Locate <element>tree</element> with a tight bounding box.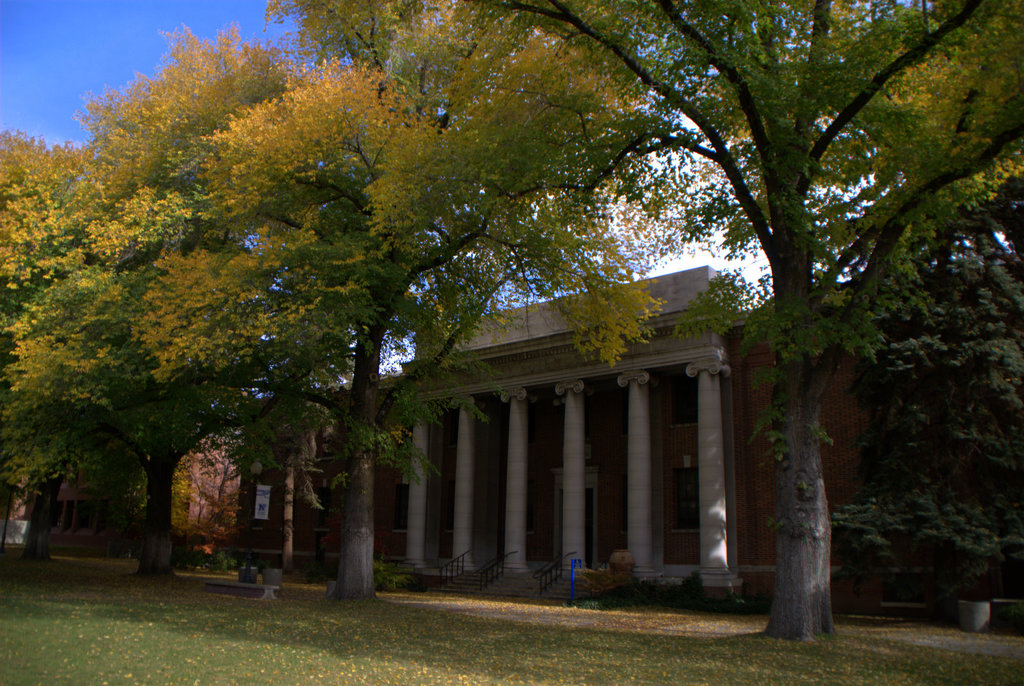
pyautogui.locateOnScreen(47, 6, 977, 609).
